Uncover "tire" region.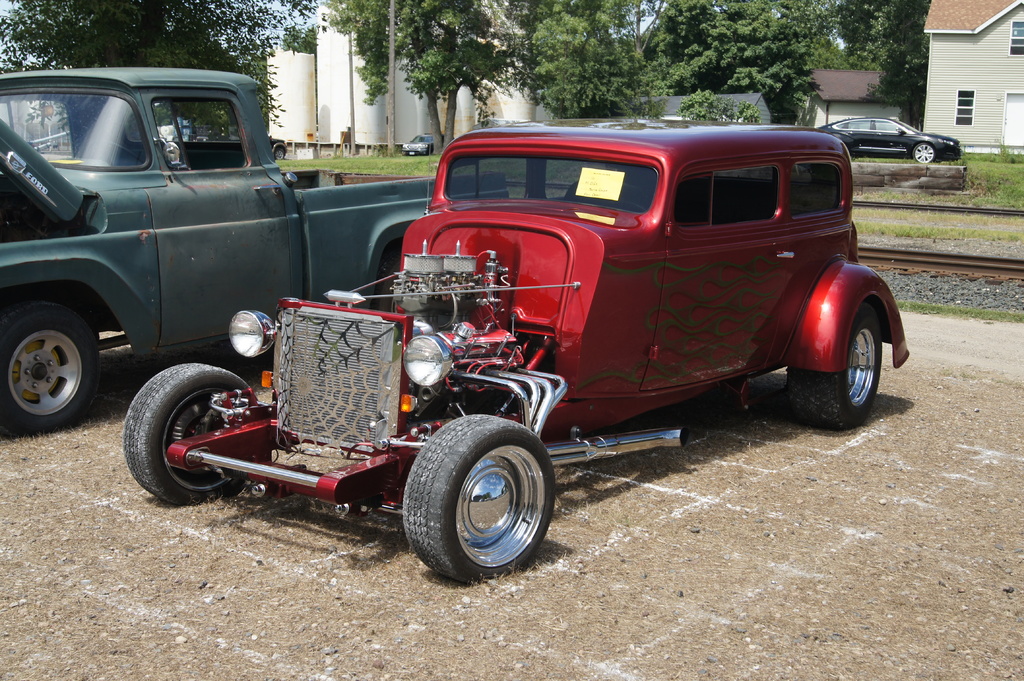
Uncovered: {"x1": 0, "y1": 297, "x2": 104, "y2": 431}.
